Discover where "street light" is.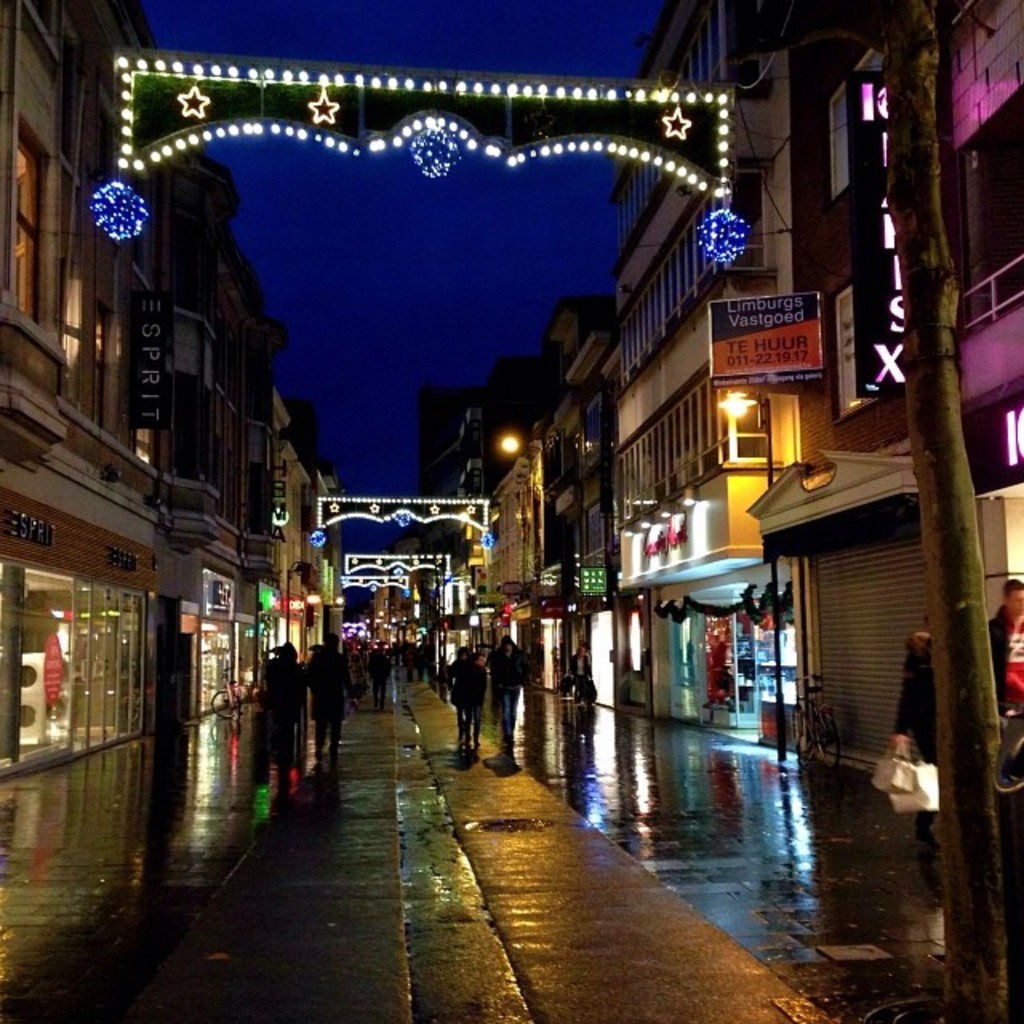
Discovered at select_region(491, 418, 555, 493).
